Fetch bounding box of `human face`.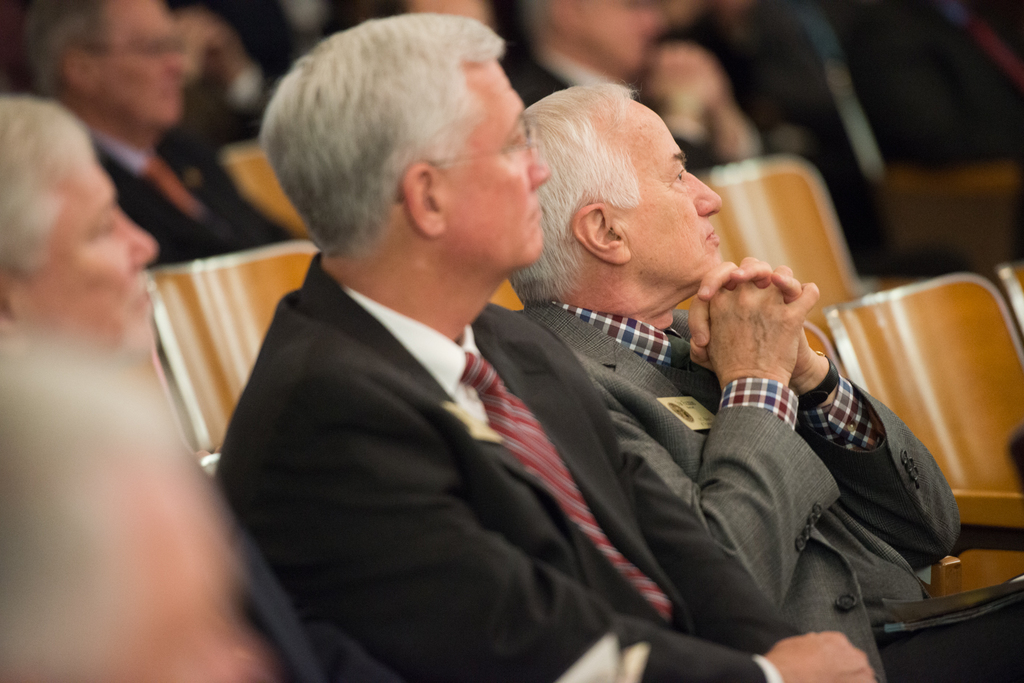
Bbox: rect(441, 63, 552, 266).
